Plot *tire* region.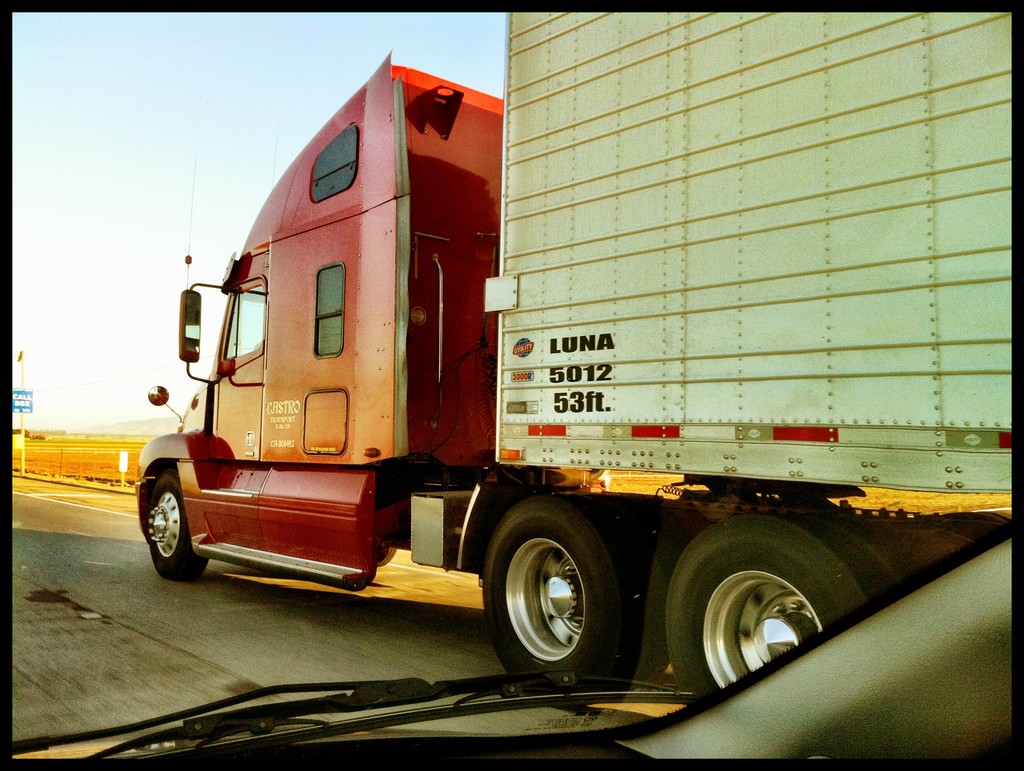
Plotted at x1=143 y1=473 x2=212 y2=583.
